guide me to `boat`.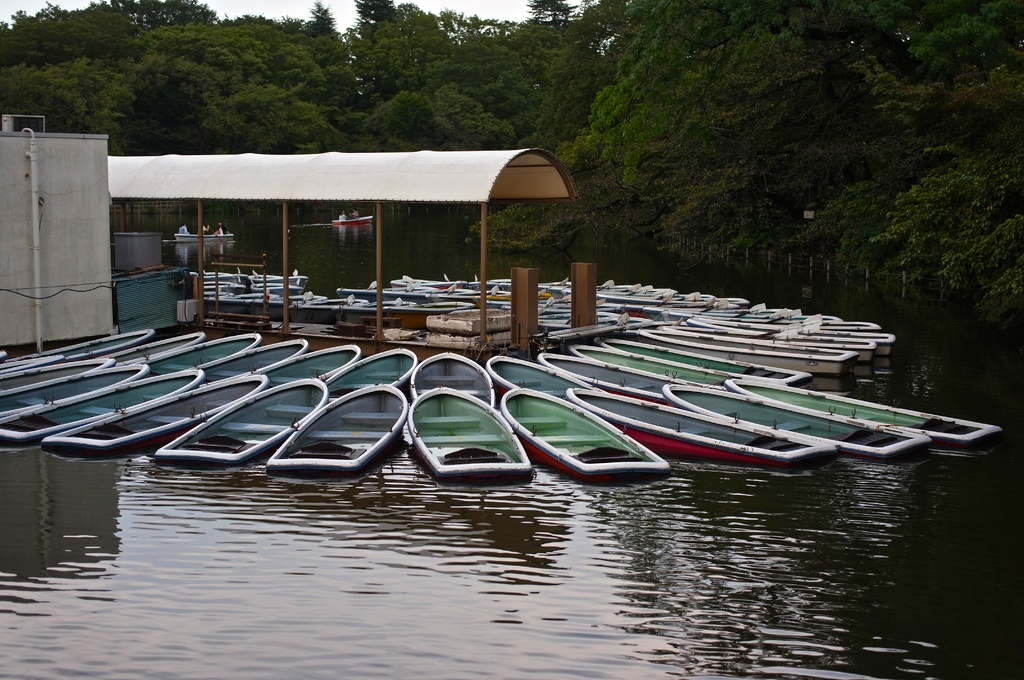
Guidance: (411,349,504,404).
